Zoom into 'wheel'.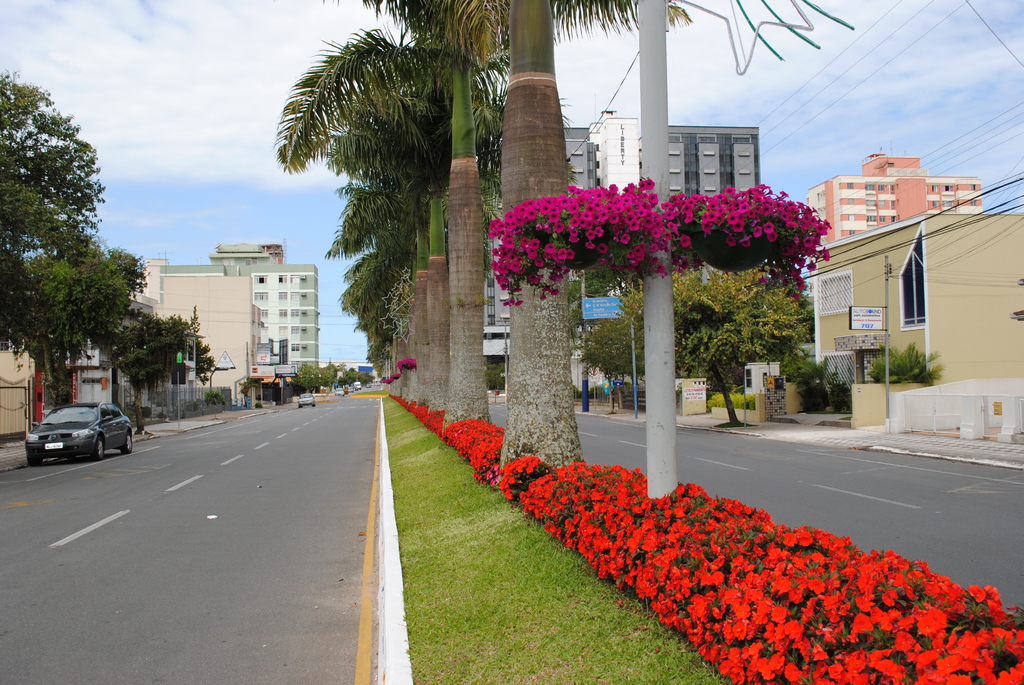
Zoom target: left=118, top=427, right=132, bottom=455.
